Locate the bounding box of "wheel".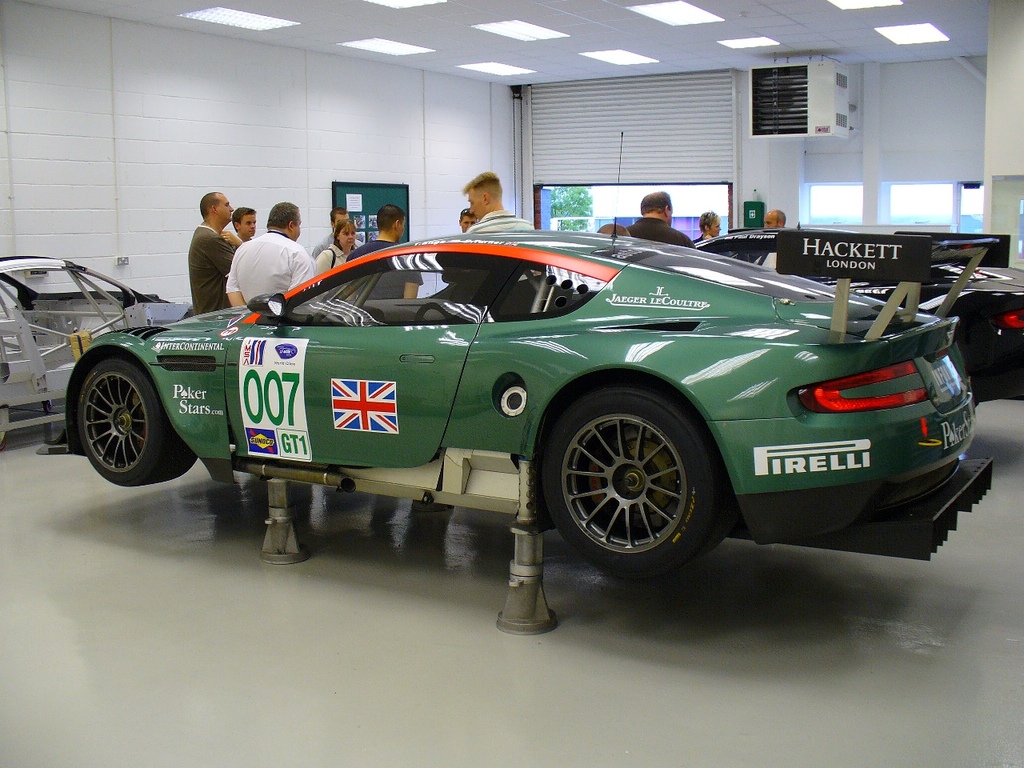
Bounding box: 74,355,197,487.
